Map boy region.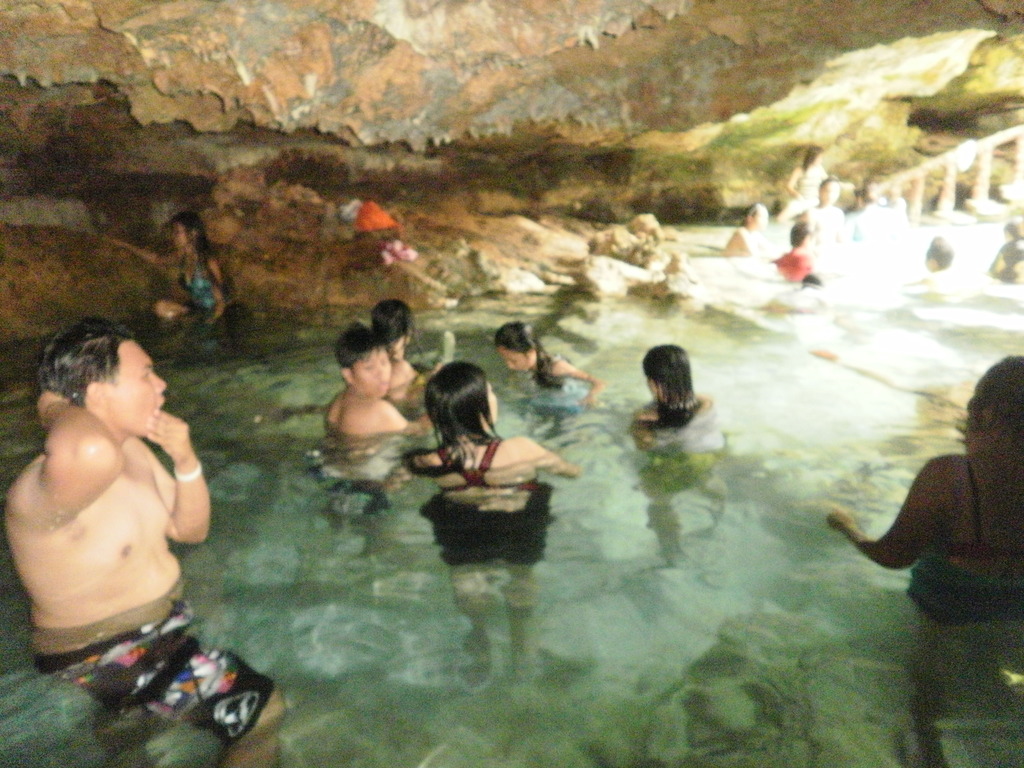
Mapped to x1=321, y1=326, x2=447, y2=609.
